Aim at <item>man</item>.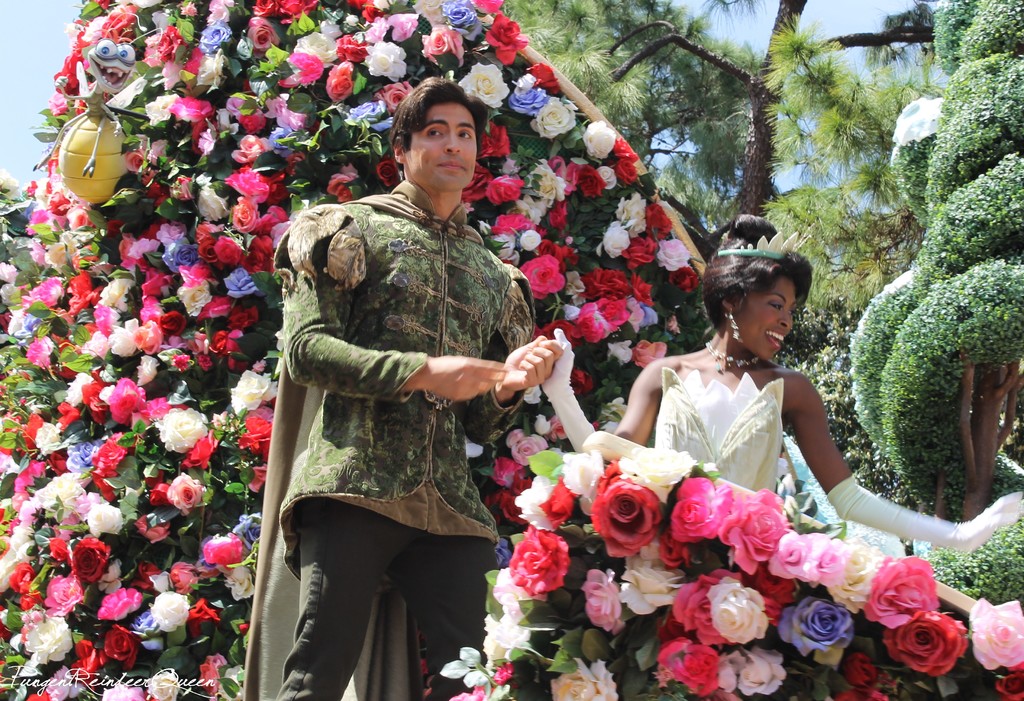
Aimed at box(248, 71, 562, 674).
